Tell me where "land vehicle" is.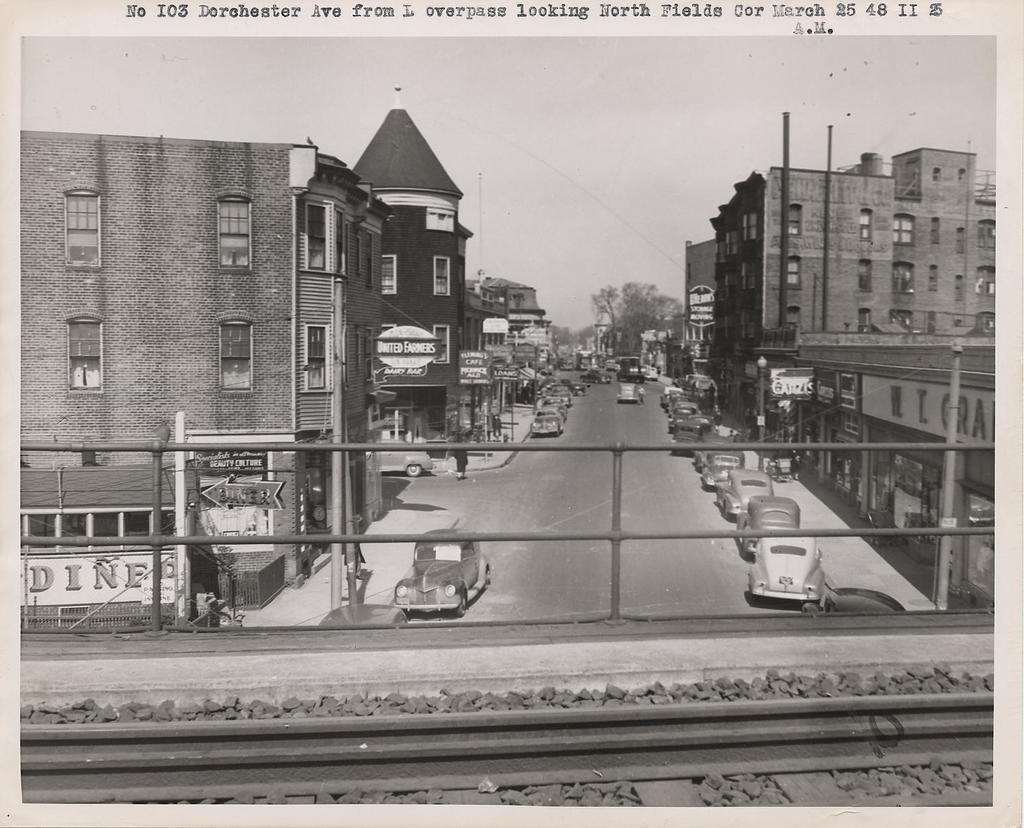
"land vehicle" is at (x1=695, y1=415, x2=713, y2=427).
